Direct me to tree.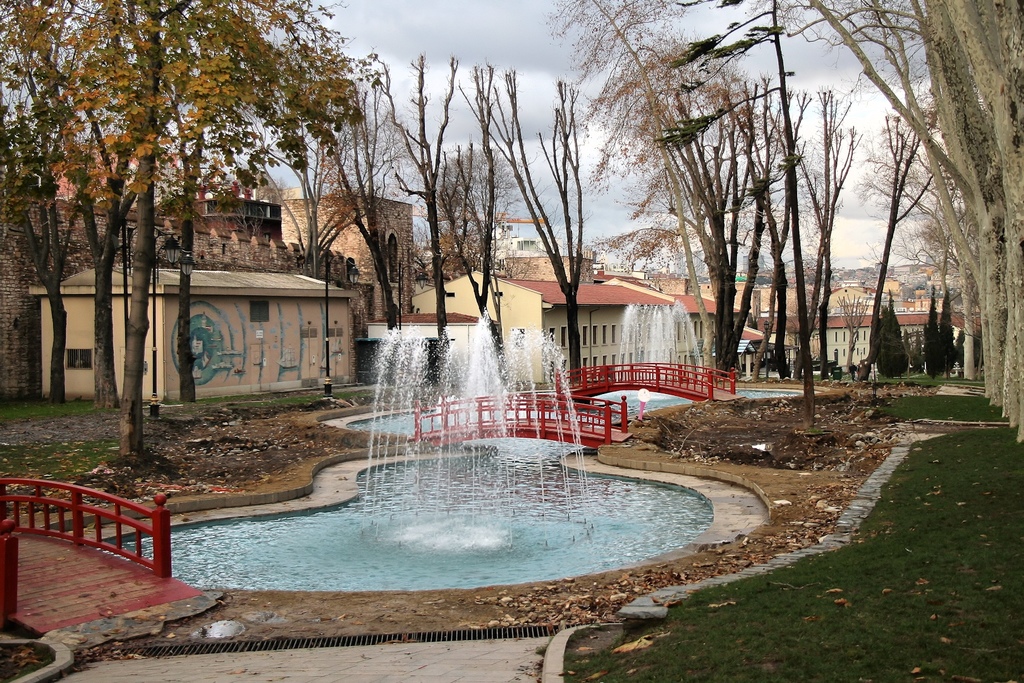
Direction: [420, 68, 499, 342].
